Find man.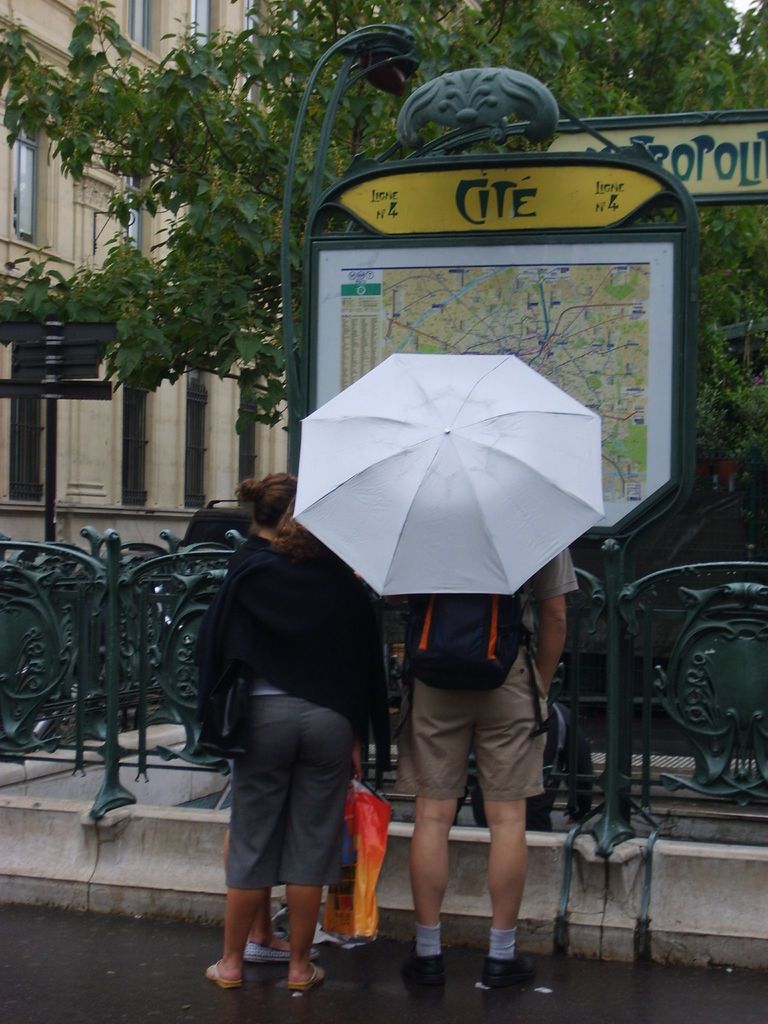
crop(218, 524, 406, 1007).
